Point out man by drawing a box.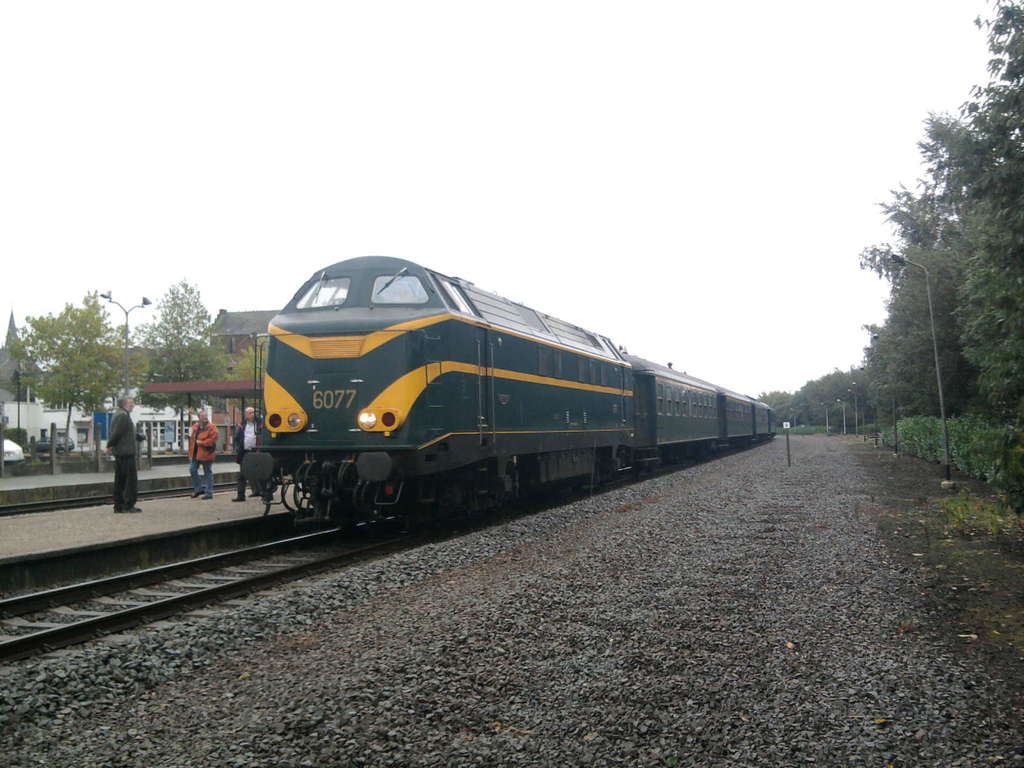
detection(189, 412, 218, 498).
